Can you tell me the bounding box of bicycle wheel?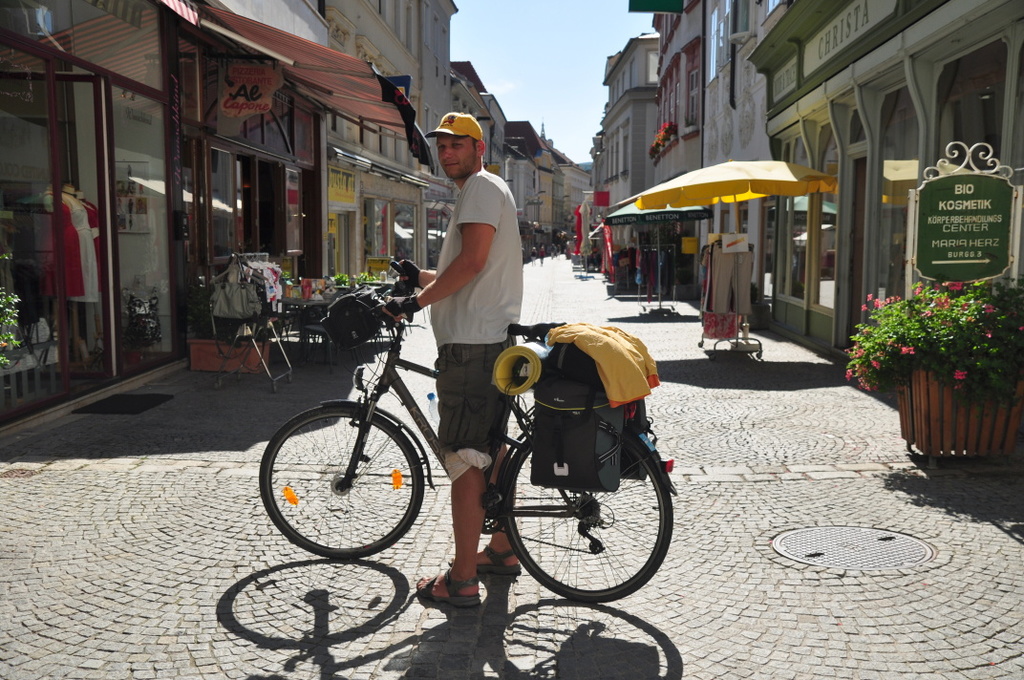
[x1=501, y1=425, x2=671, y2=612].
